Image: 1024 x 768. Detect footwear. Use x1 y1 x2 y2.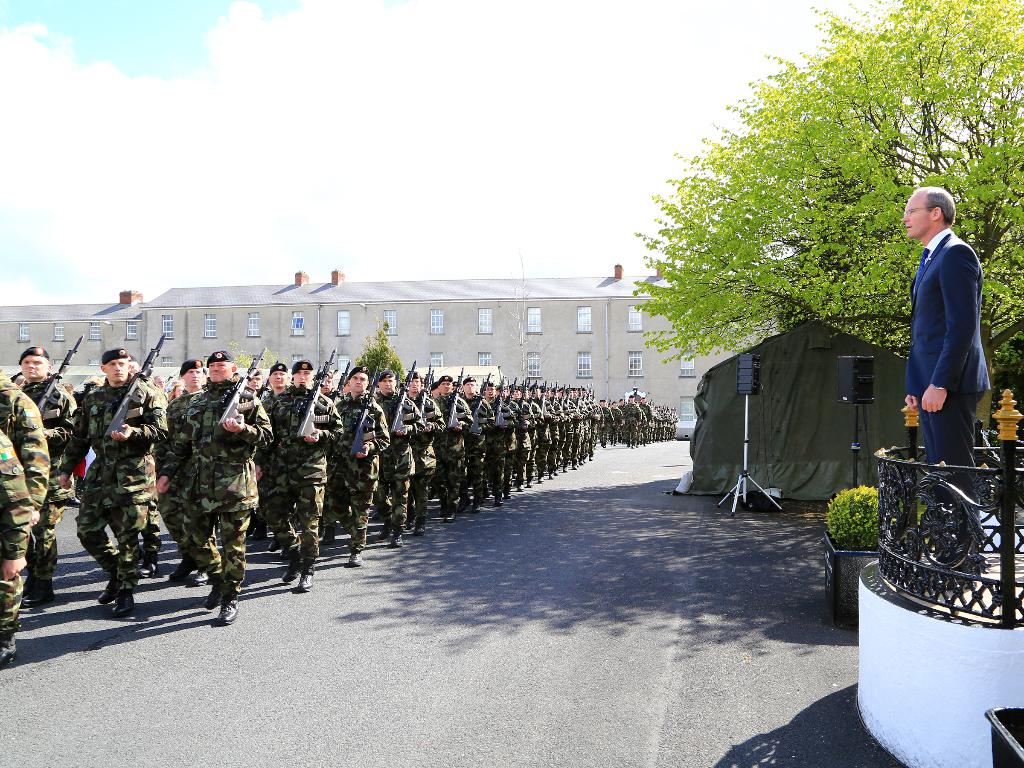
204 579 221 614.
